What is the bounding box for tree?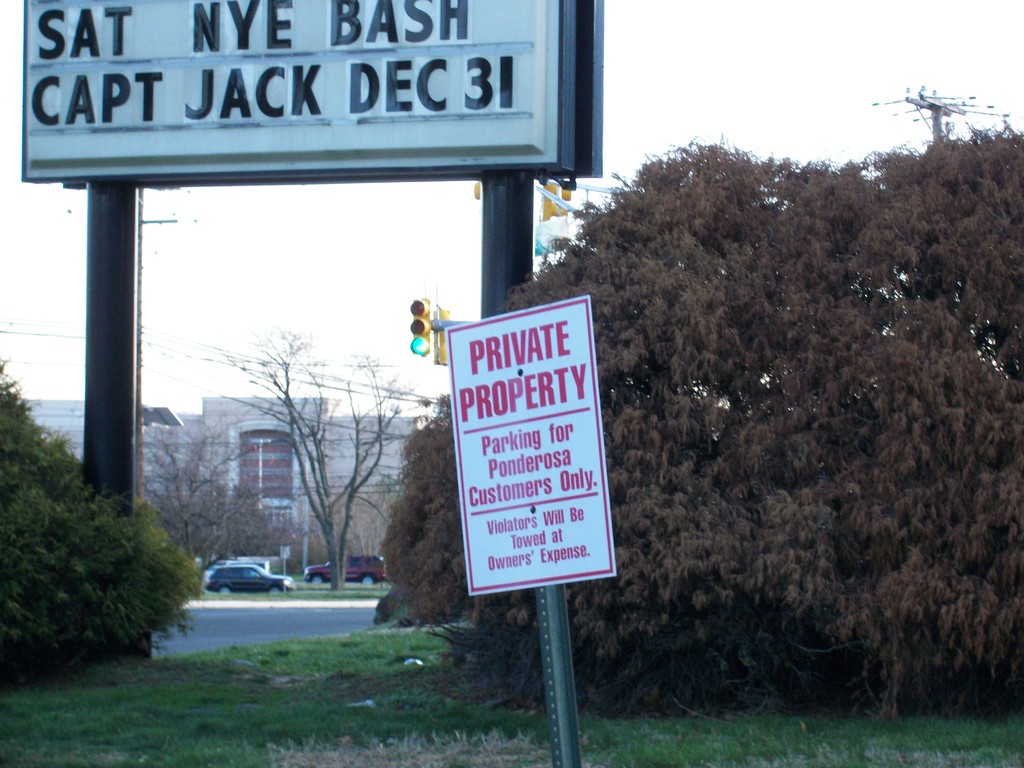
left=200, top=321, right=433, bottom=602.
